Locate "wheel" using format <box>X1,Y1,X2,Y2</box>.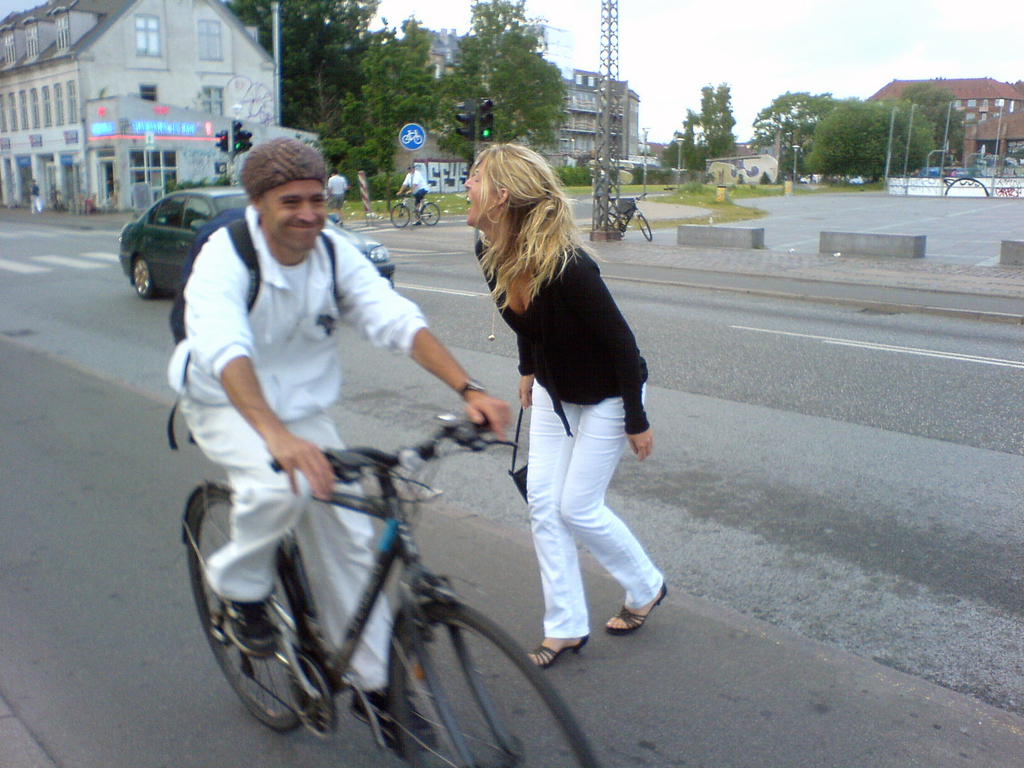
<box>599,211,620,230</box>.
